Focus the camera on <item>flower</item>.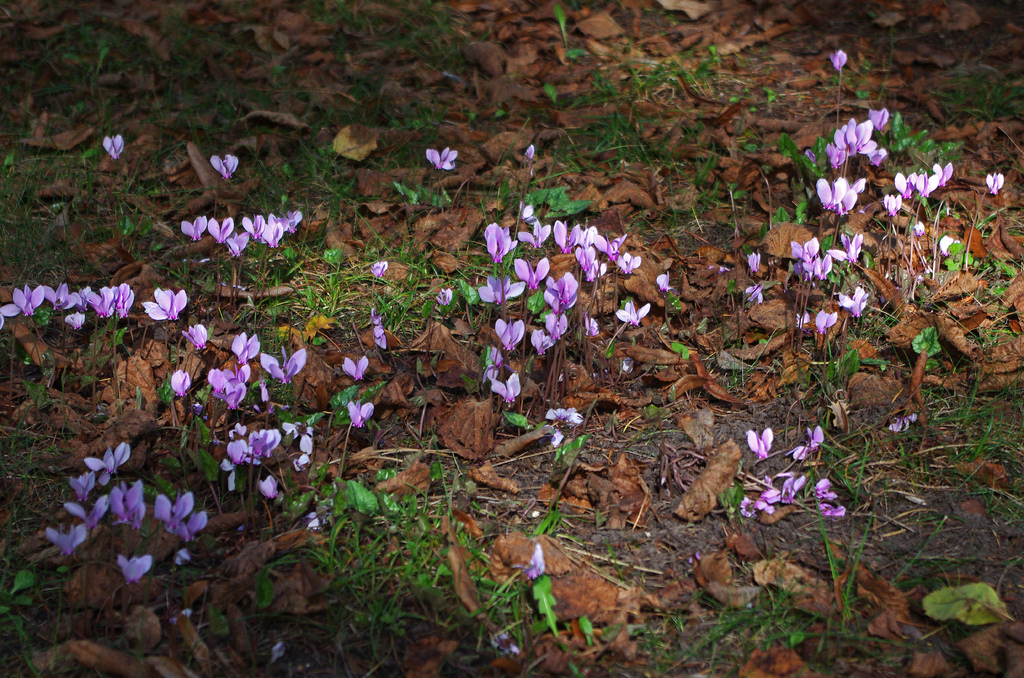
Focus region: bbox=(547, 405, 580, 430).
